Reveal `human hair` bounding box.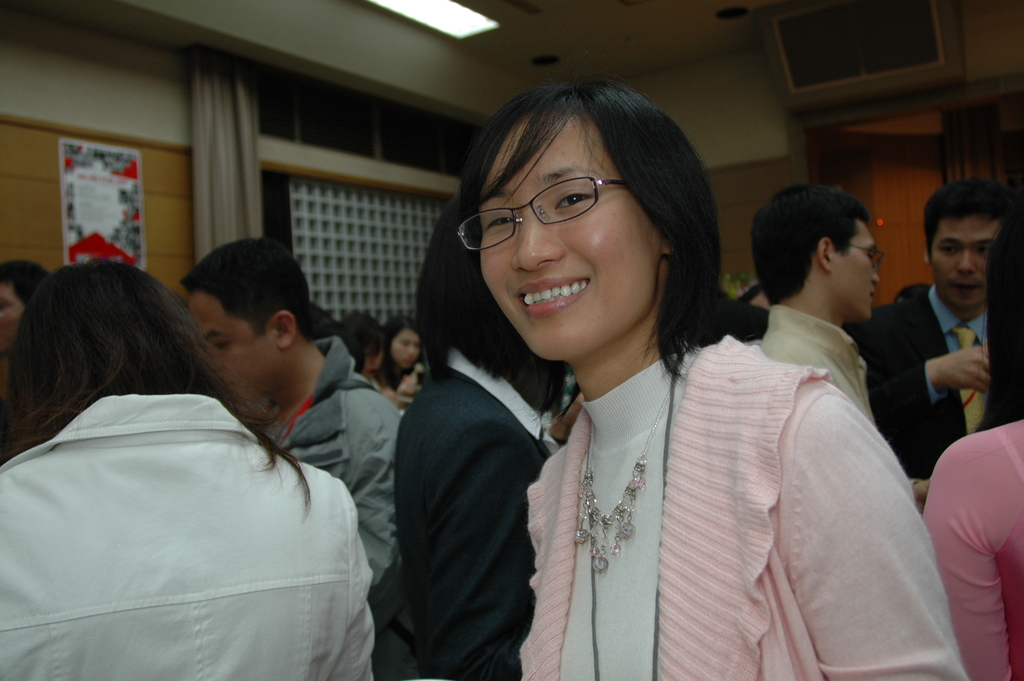
Revealed: bbox=[1, 256, 48, 306].
